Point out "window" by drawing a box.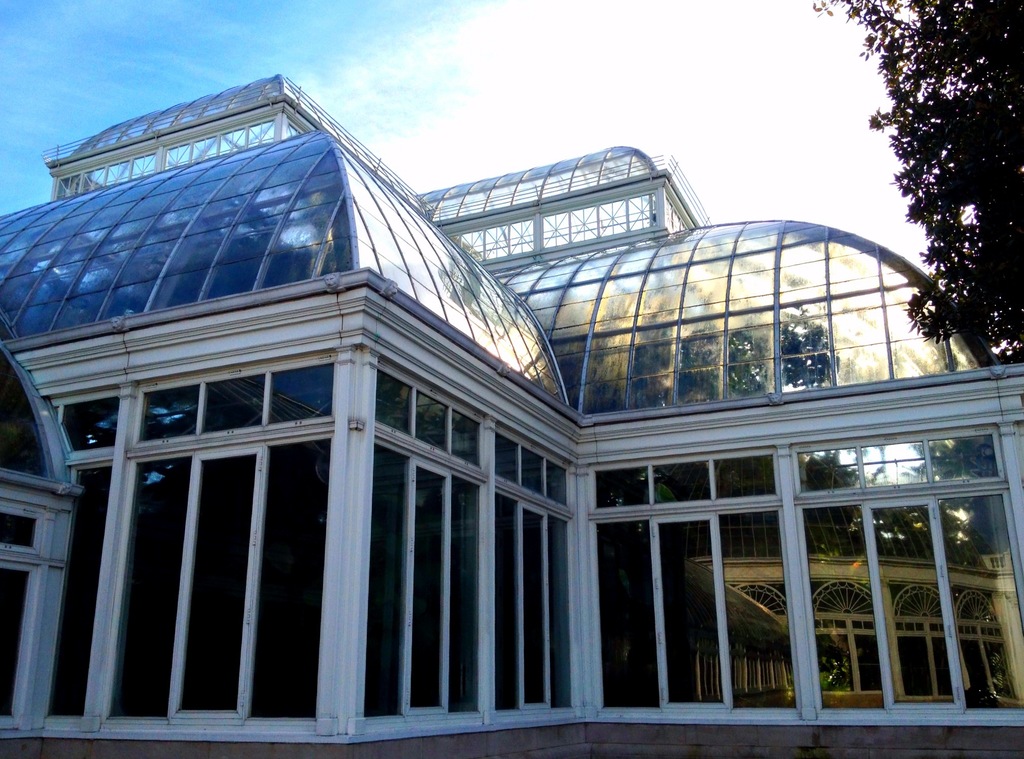
452/470/486/713.
